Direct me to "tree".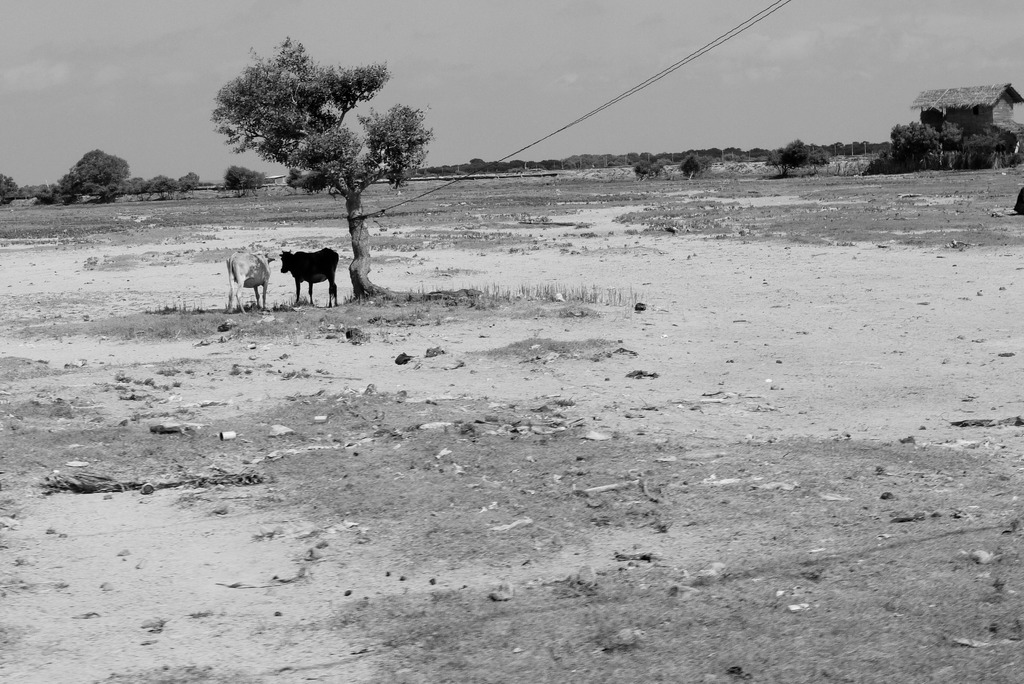
Direction: crop(635, 158, 656, 179).
